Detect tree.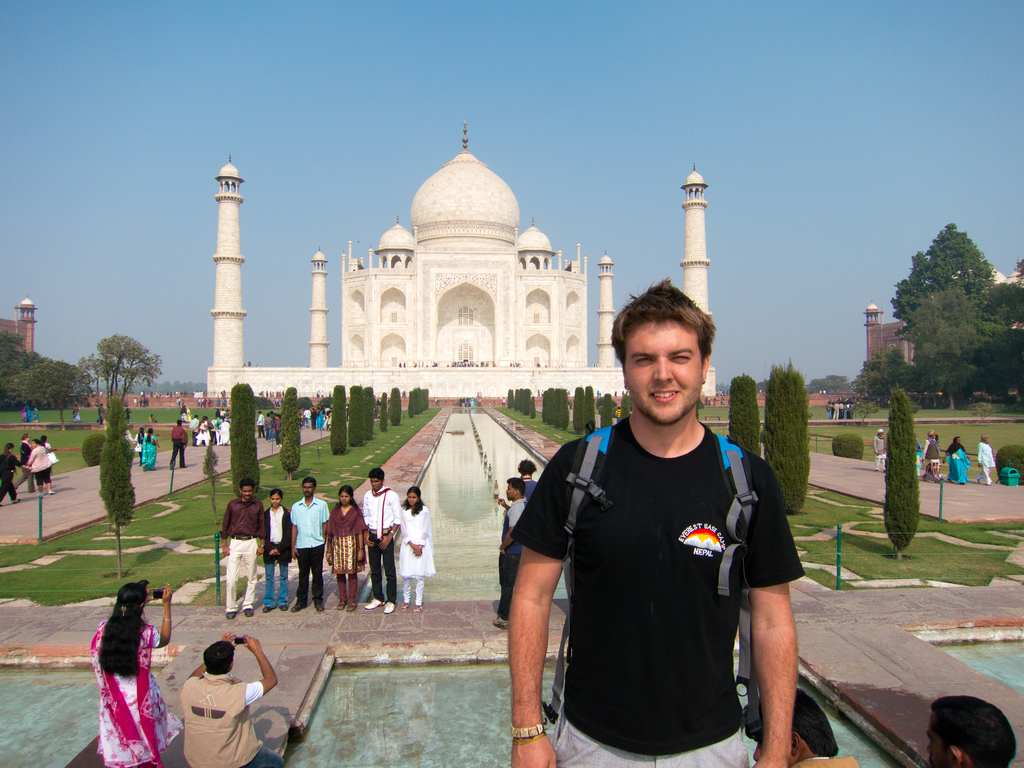
Detected at [x1=1001, y1=257, x2=1023, y2=285].
